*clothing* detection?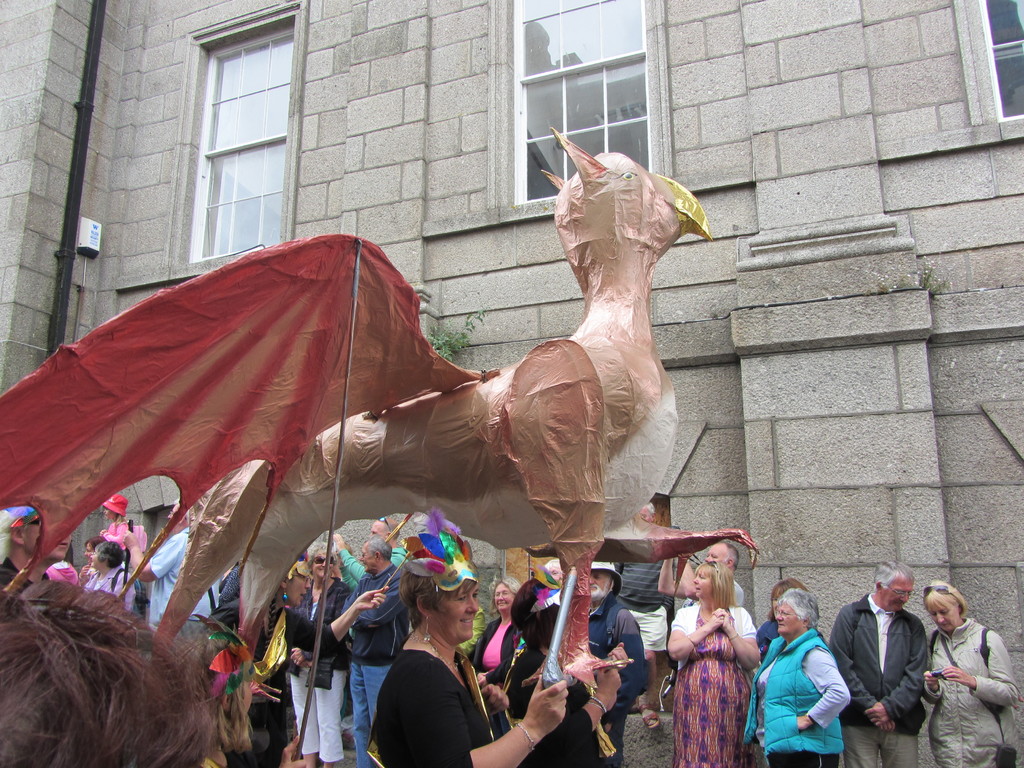
crop(81, 563, 141, 622)
